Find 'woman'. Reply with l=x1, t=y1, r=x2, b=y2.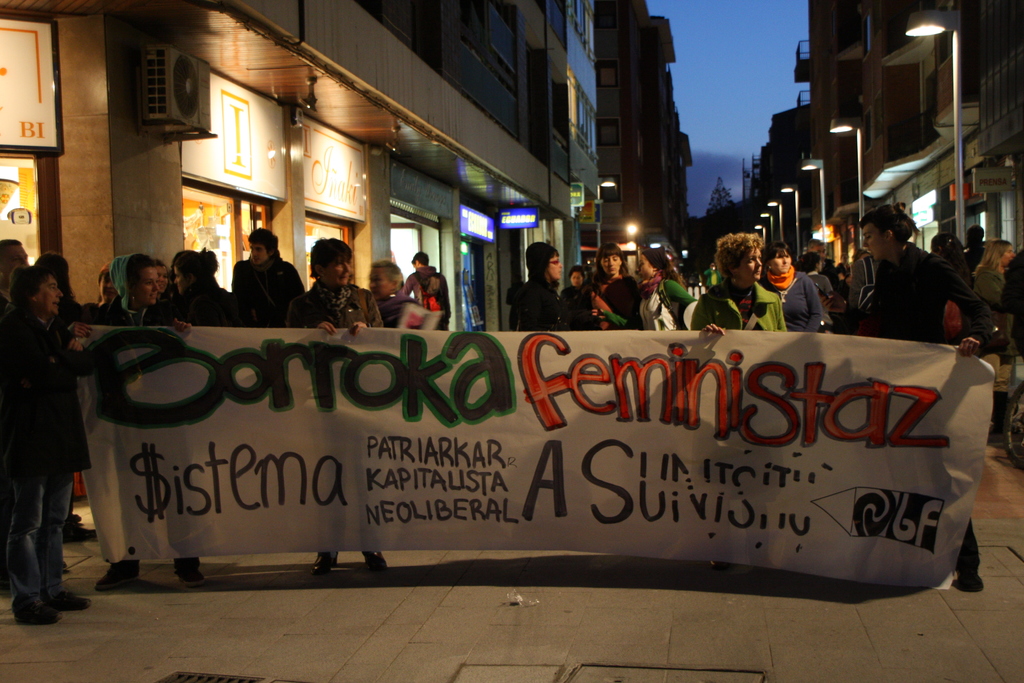
l=559, t=265, r=586, b=310.
